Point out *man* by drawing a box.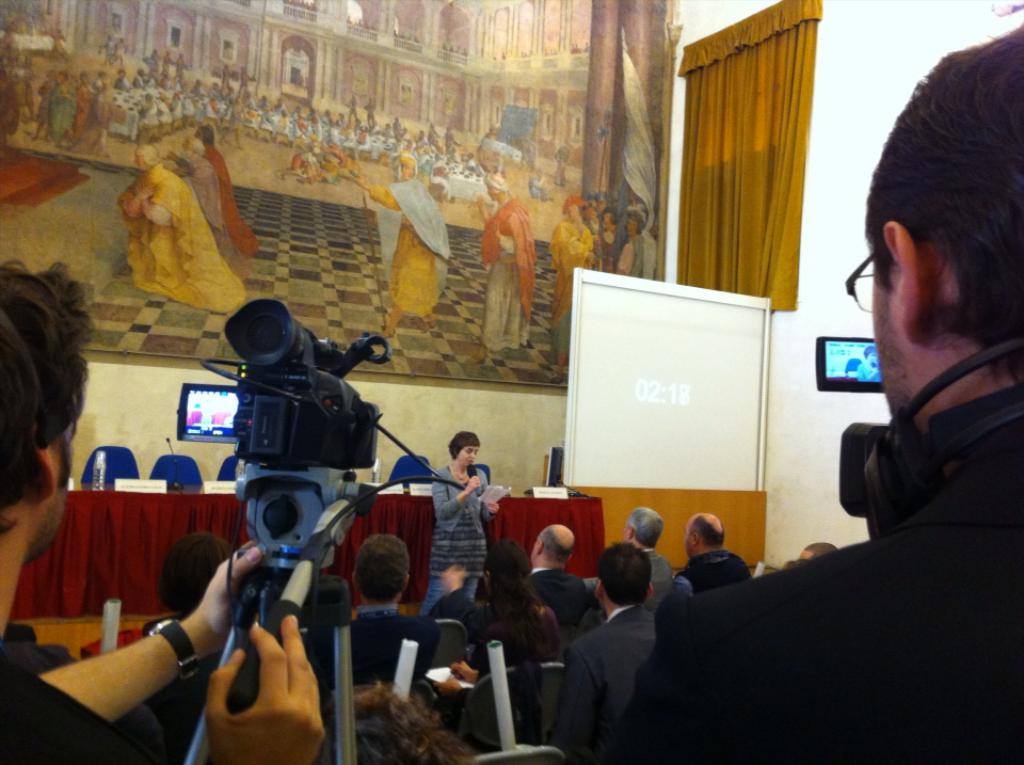
[476,175,539,361].
